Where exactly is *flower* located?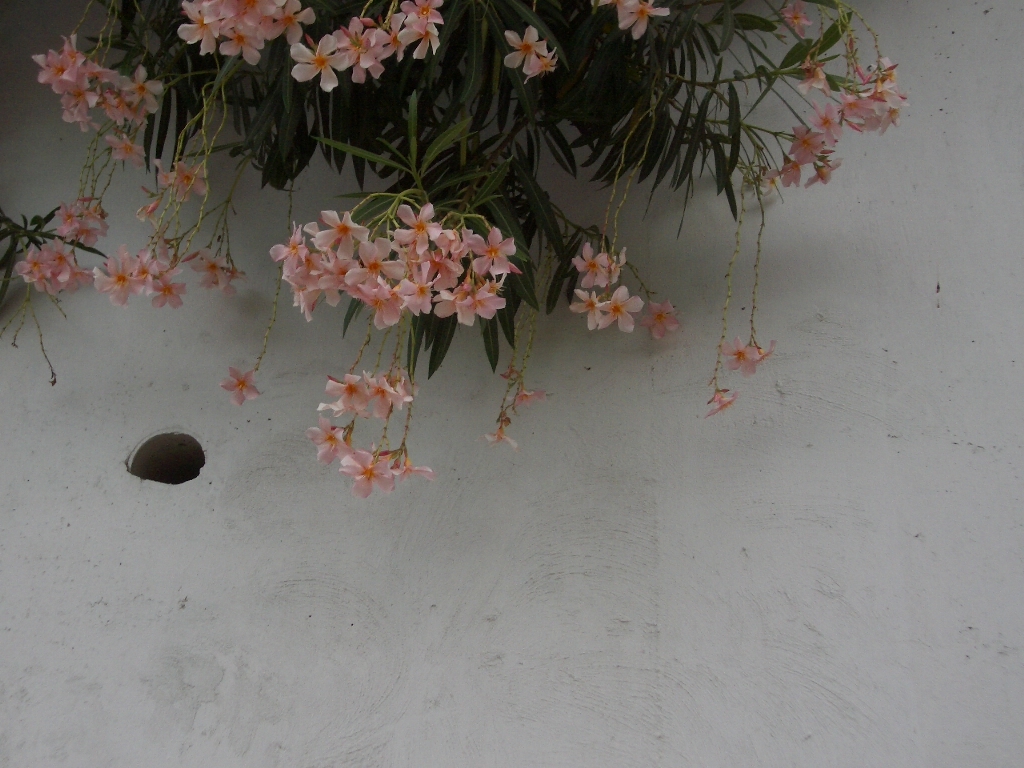
Its bounding box is [306, 415, 356, 461].
